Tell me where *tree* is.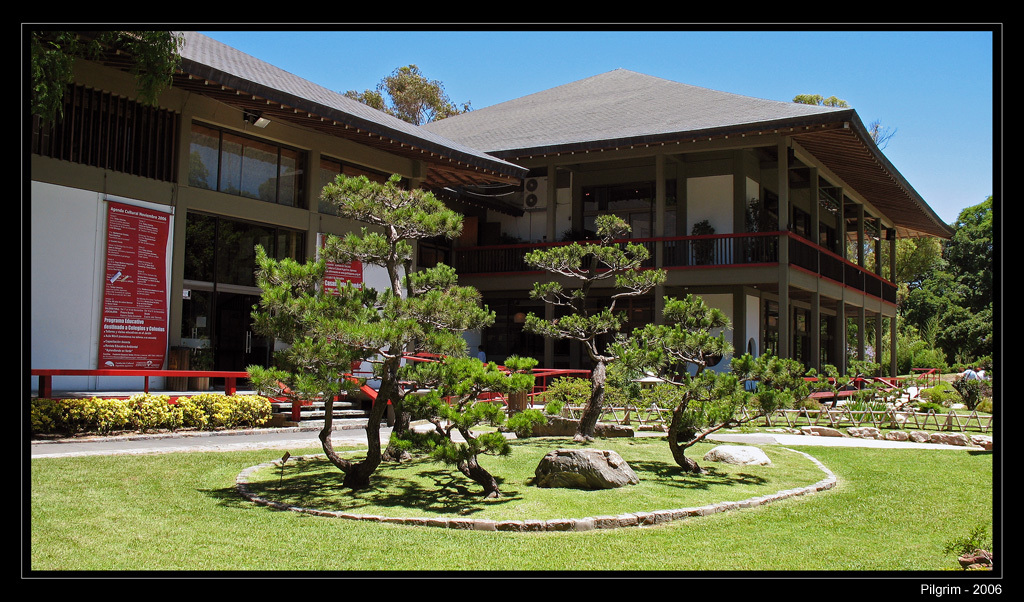
*tree* is at [x1=237, y1=165, x2=554, y2=499].
